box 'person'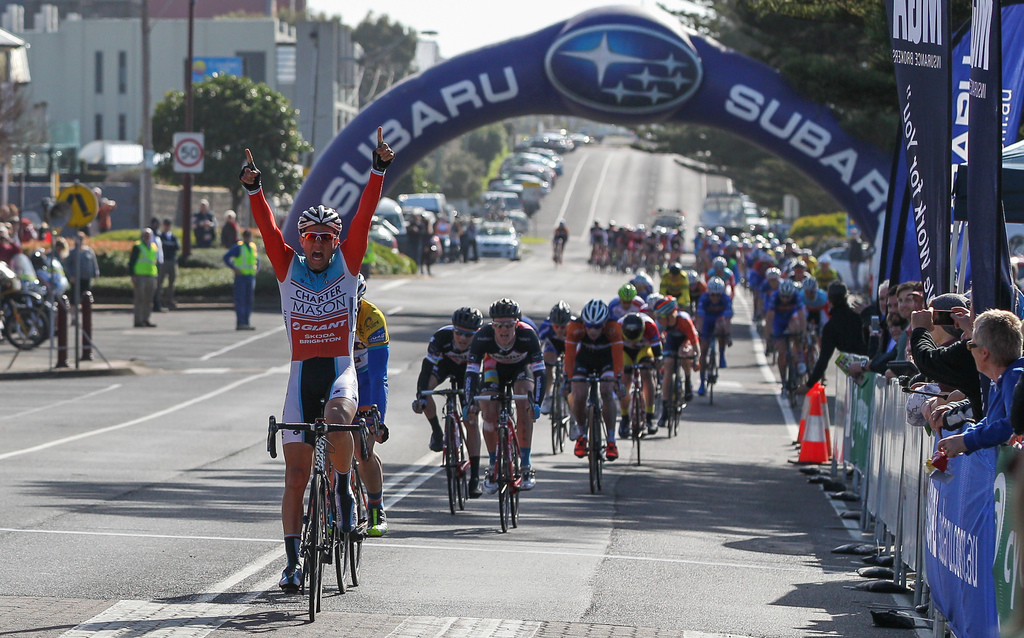
548 209 572 265
